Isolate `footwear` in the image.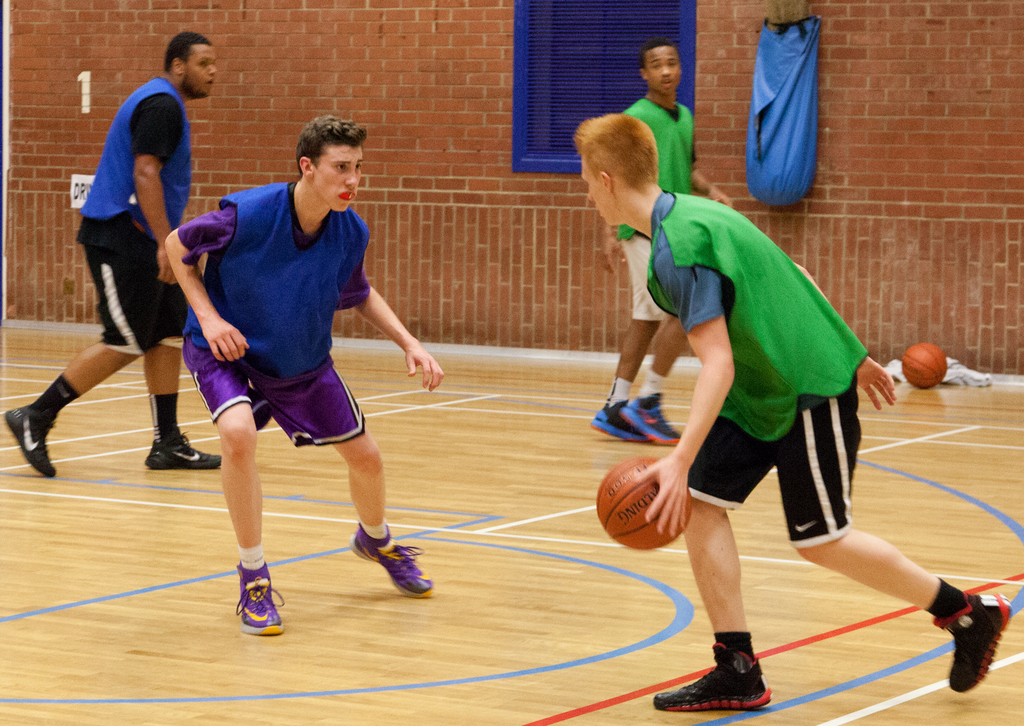
Isolated region: [653,637,774,705].
